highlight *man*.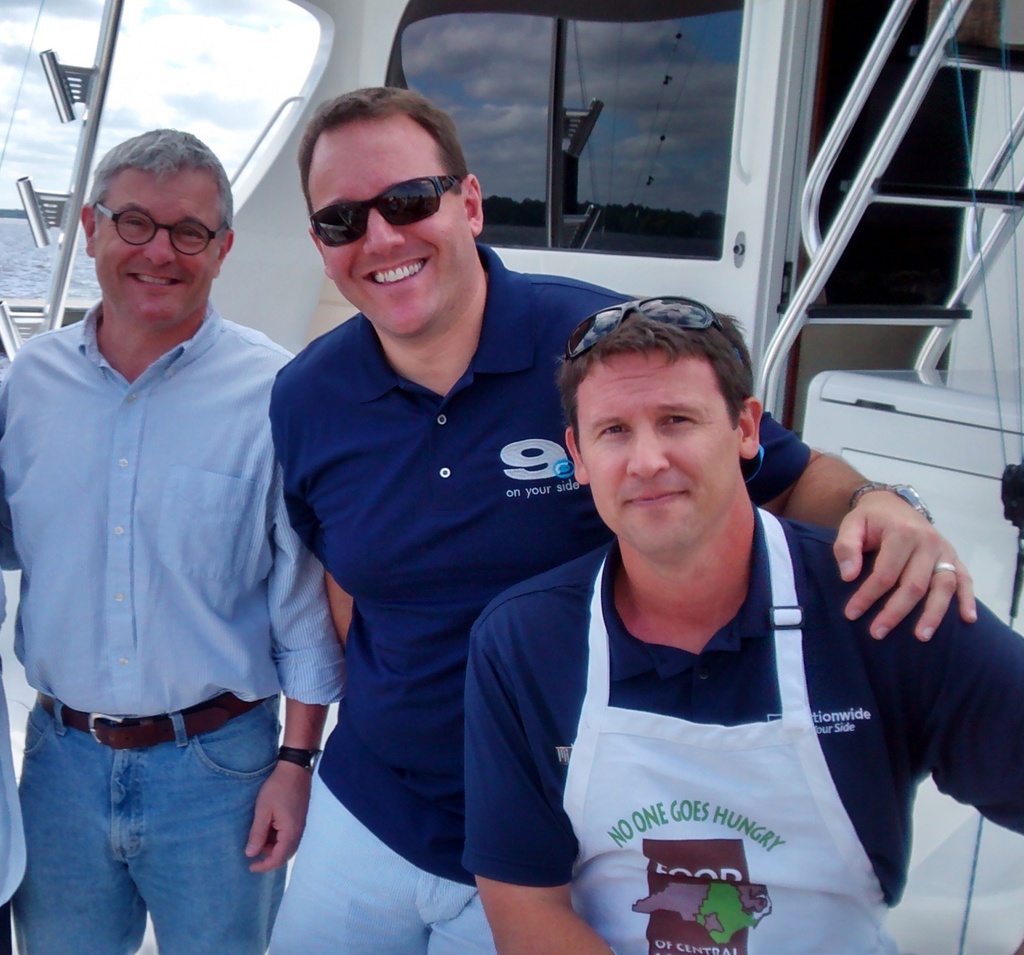
Highlighted region: locate(261, 83, 976, 954).
